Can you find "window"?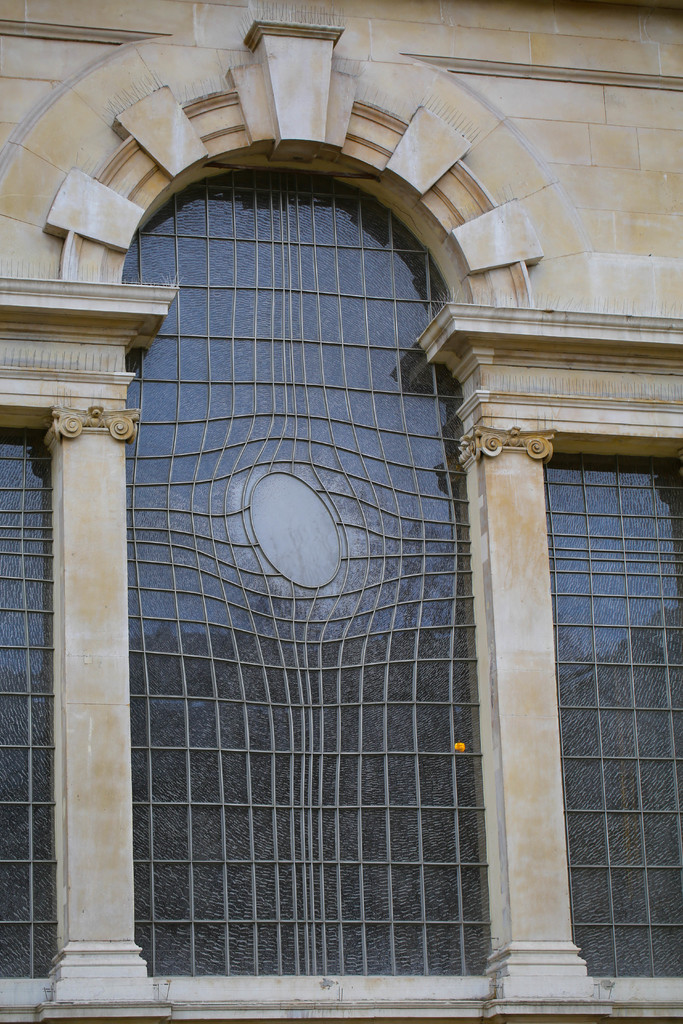
Yes, bounding box: Rect(543, 452, 680, 982).
